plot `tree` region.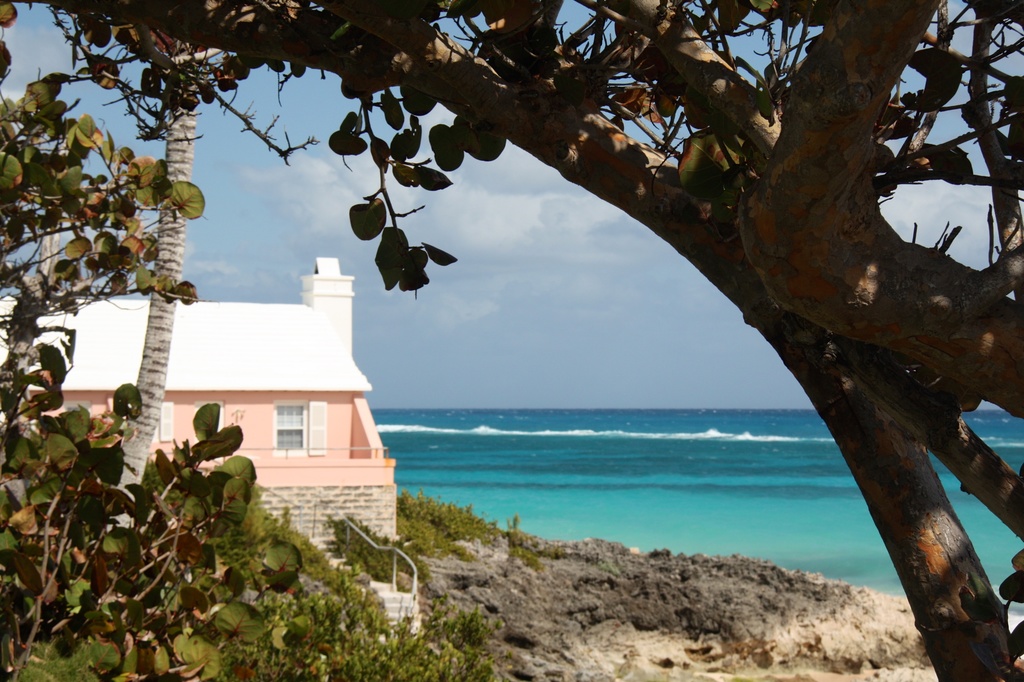
Plotted at 98:2:264:527.
